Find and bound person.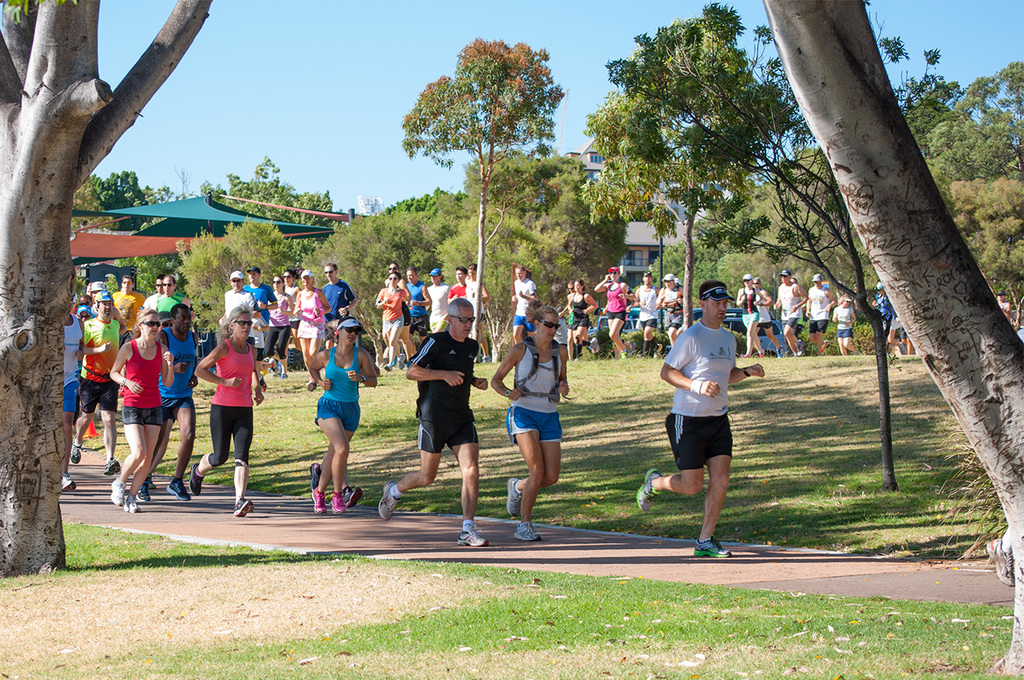
Bound: {"left": 635, "top": 270, "right": 659, "bottom": 358}.
